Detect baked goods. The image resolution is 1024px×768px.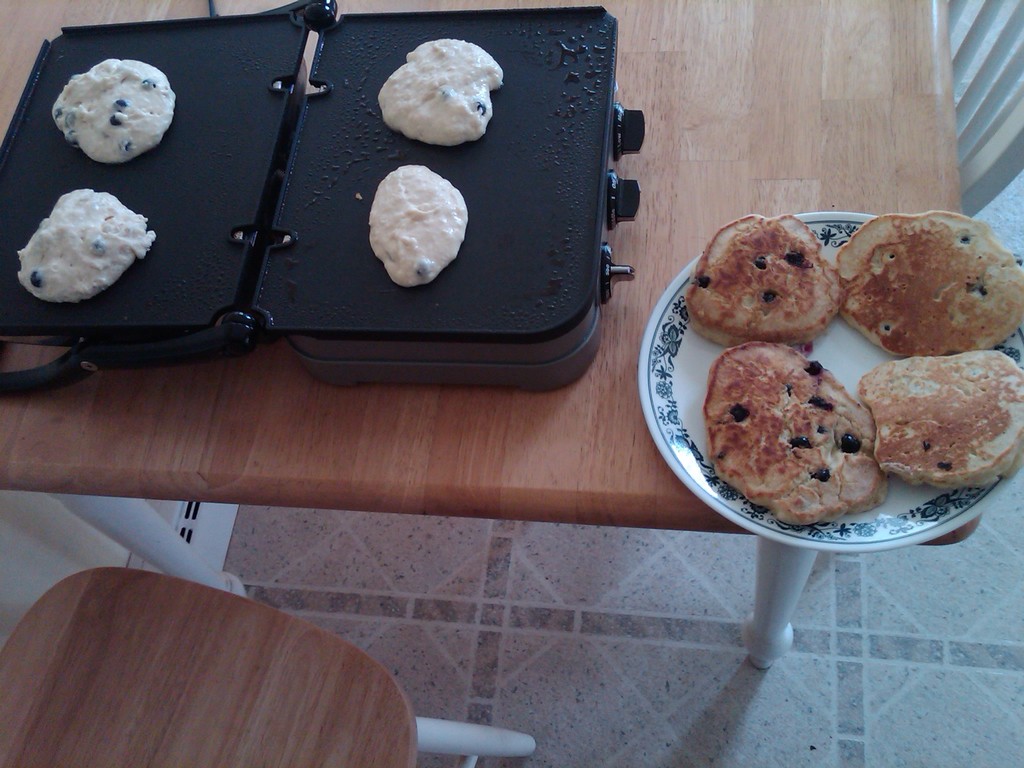
crop(702, 336, 890, 526).
